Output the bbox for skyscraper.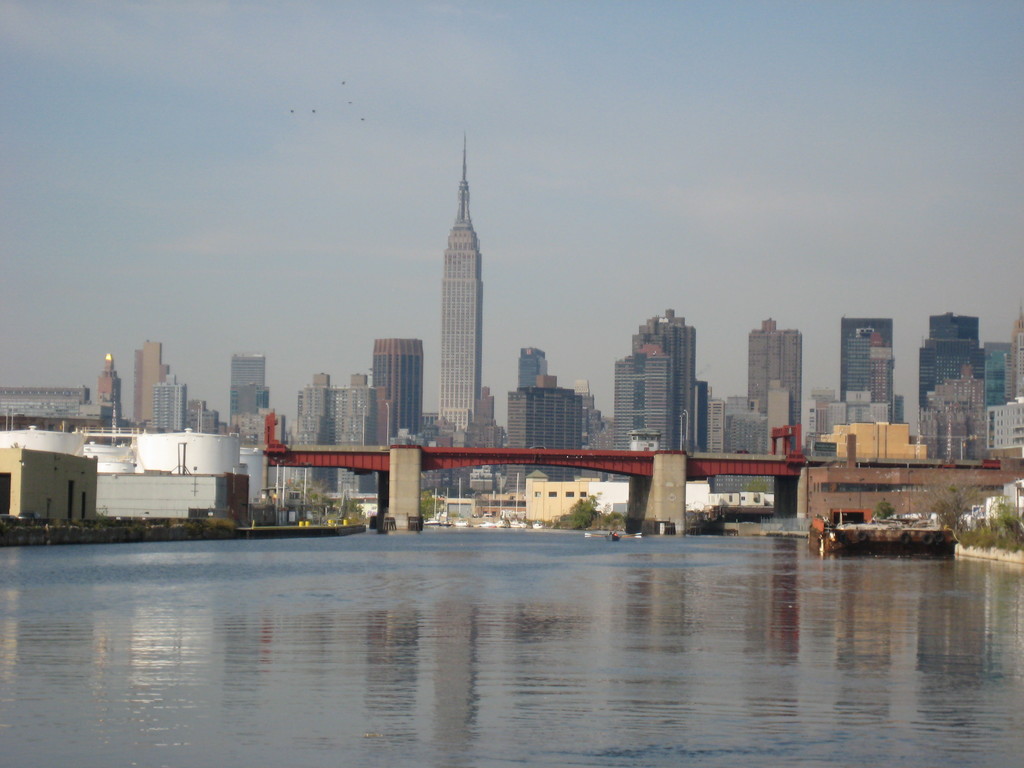
x1=841, y1=318, x2=897, y2=426.
